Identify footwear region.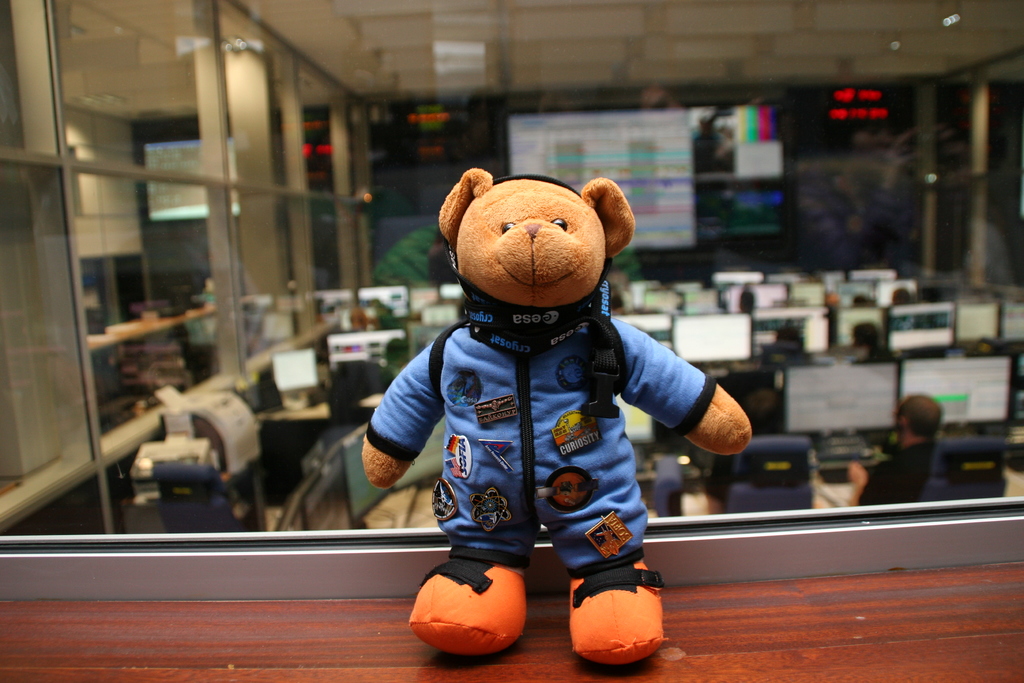
Region: <bbox>570, 561, 666, 667</bbox>.
